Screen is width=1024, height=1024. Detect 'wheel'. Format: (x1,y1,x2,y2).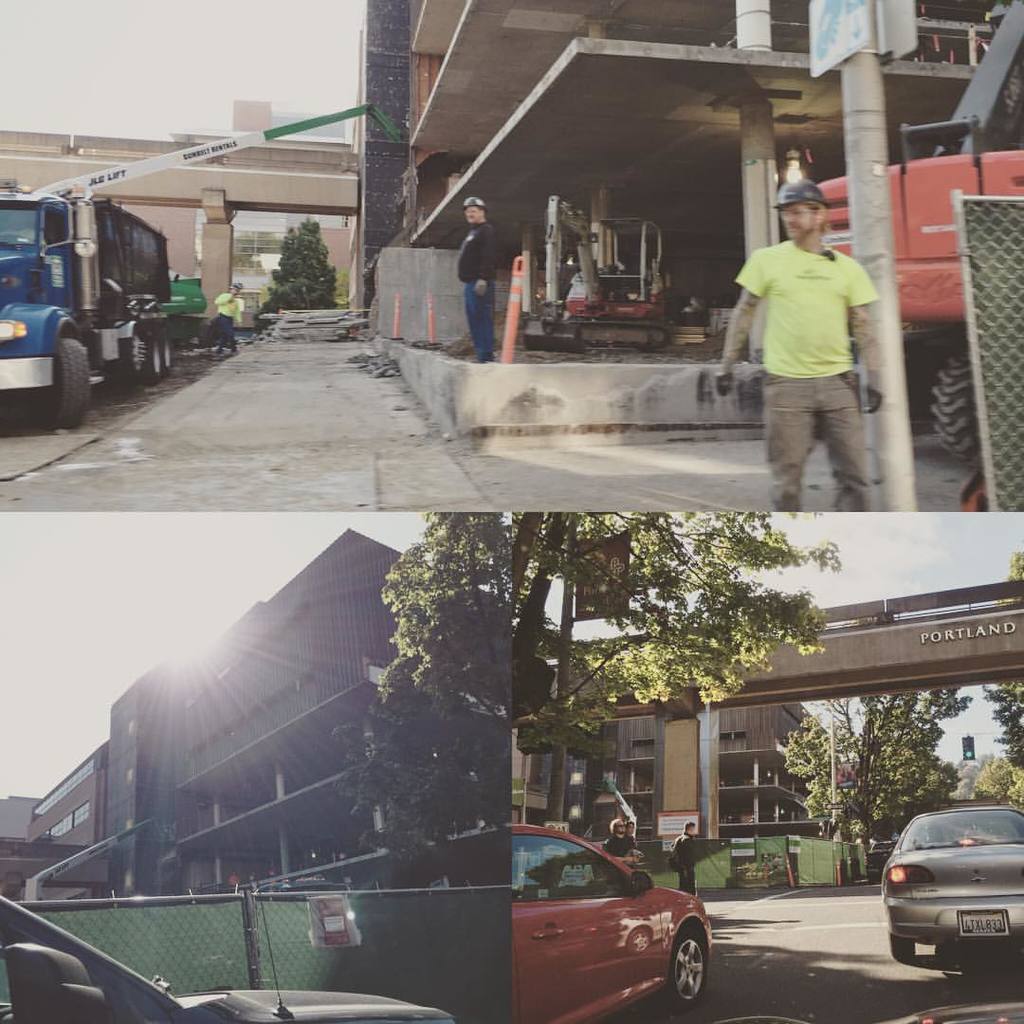
(890,933,921,963).
